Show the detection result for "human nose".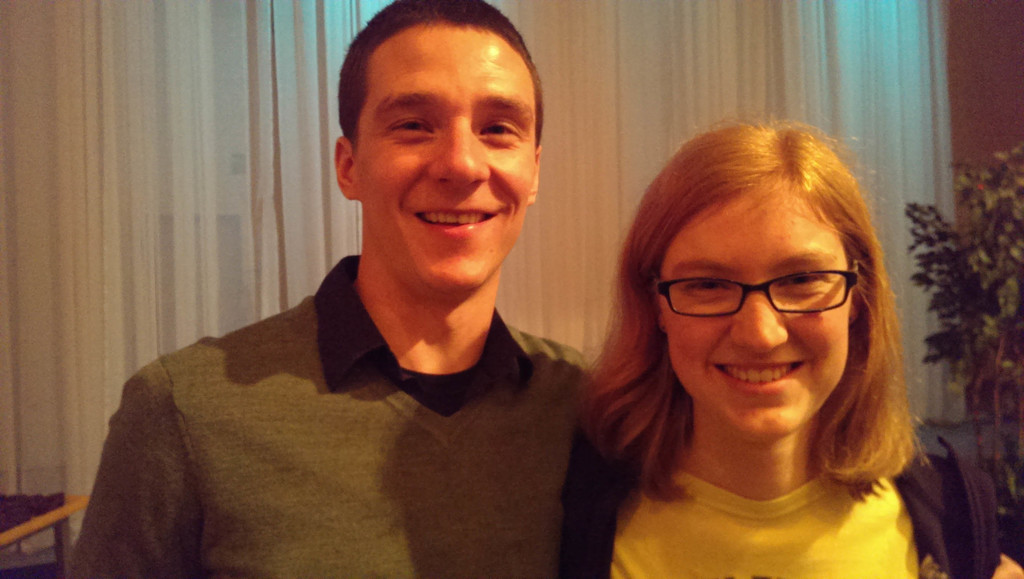
bbox=[726, 277, 793, 361].
